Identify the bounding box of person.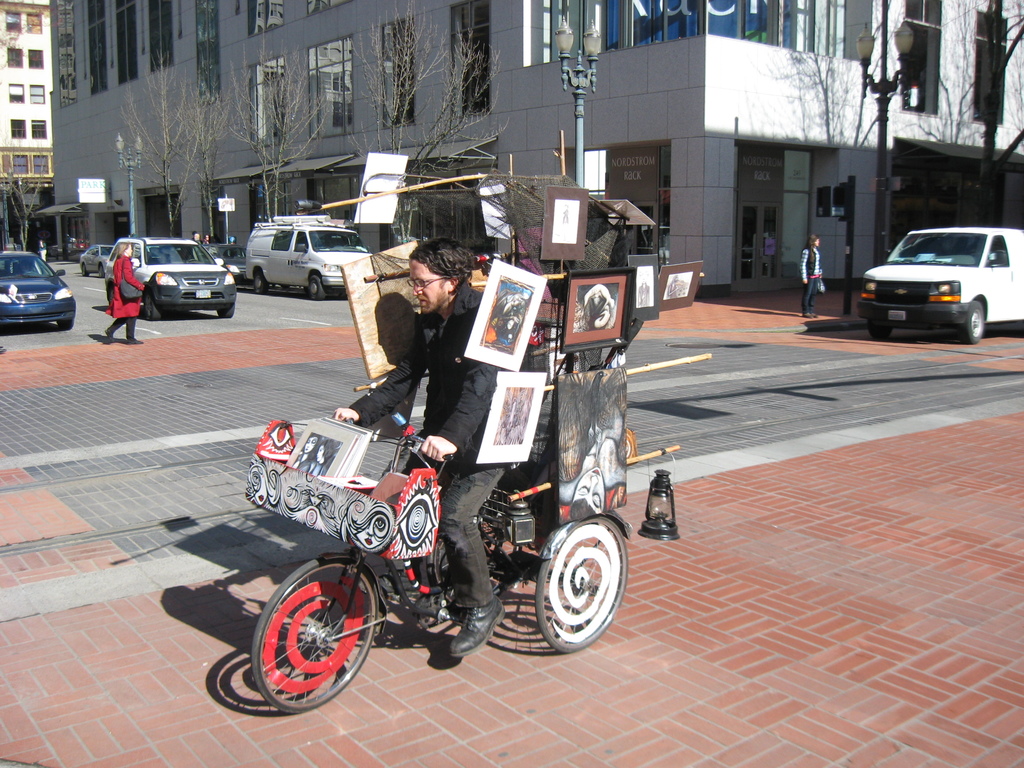
(x1=330, y1=239, x2=509, y2=658).
